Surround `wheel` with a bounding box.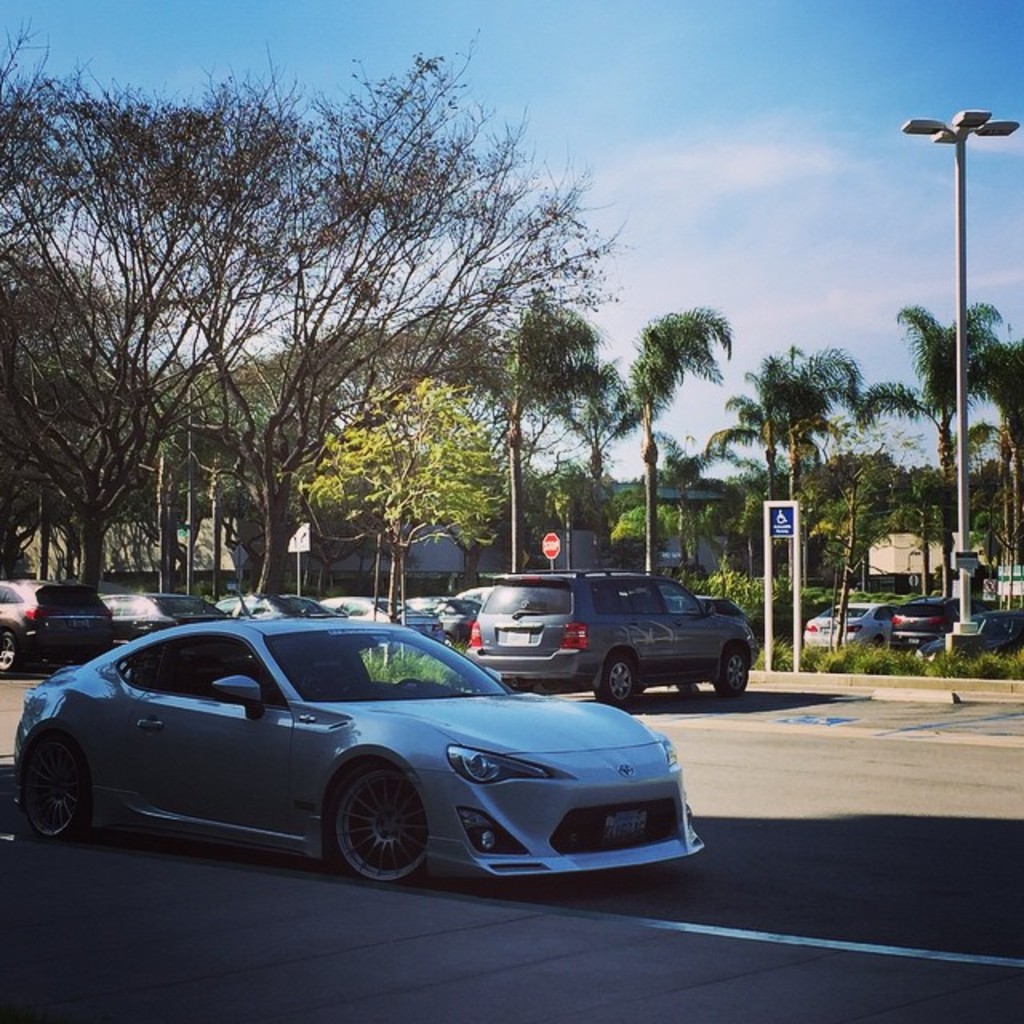
BBox(597, 651, 643, 714).
